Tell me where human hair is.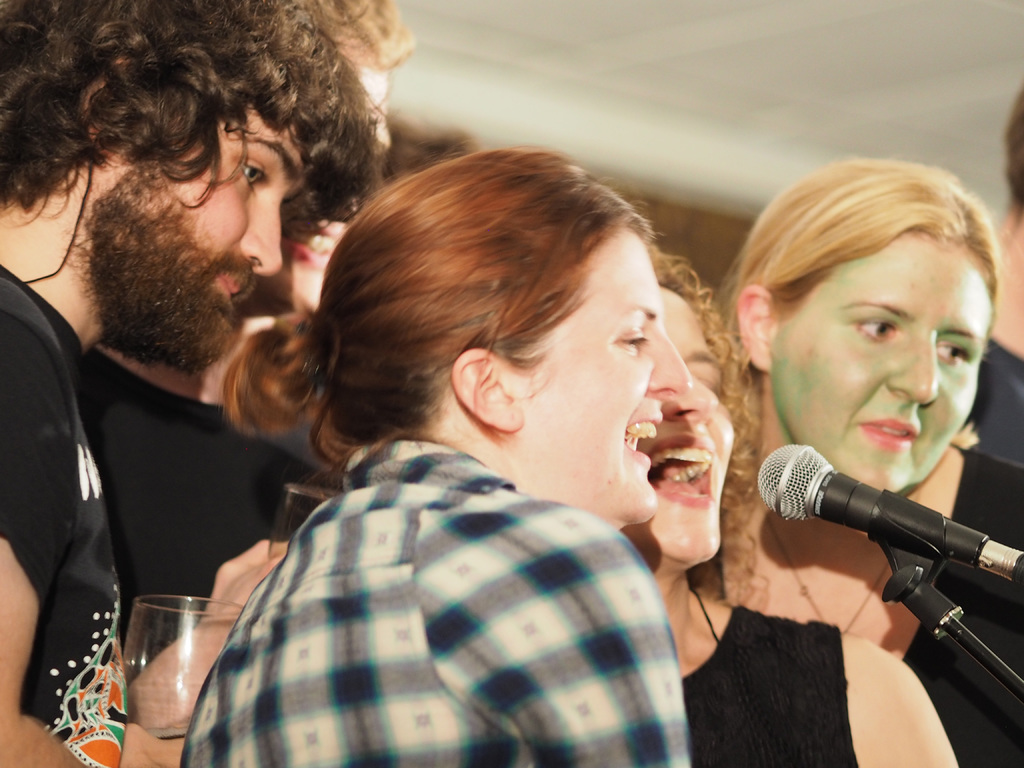
human hair is at x1=296, y1=0, x2=417, y2=78.
